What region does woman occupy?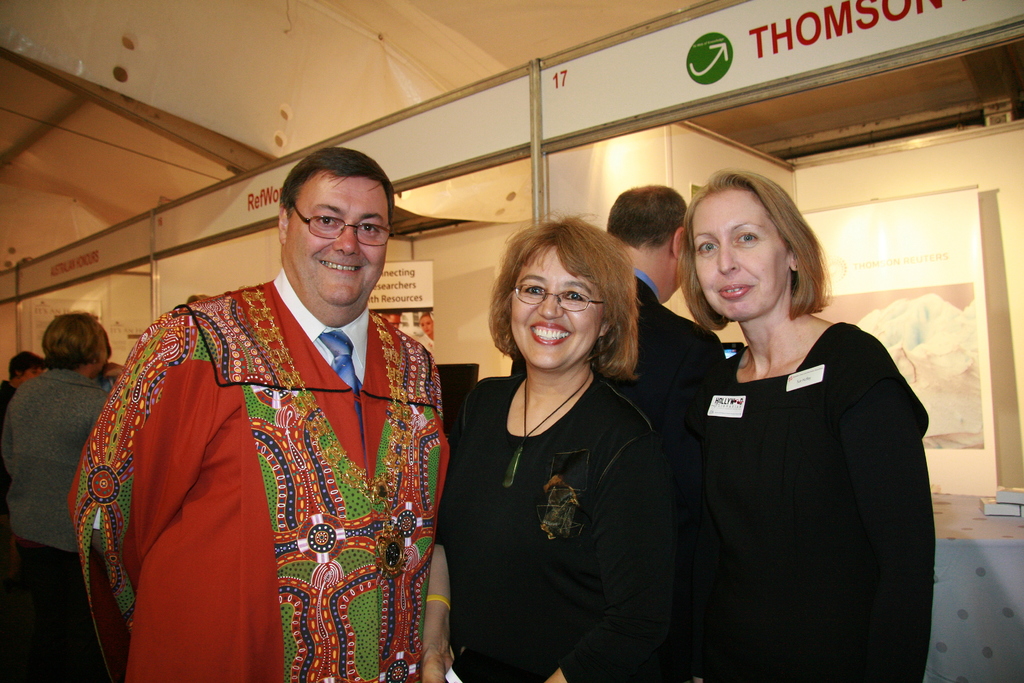
x1=666, y1=172, x2=922, y2=673.
